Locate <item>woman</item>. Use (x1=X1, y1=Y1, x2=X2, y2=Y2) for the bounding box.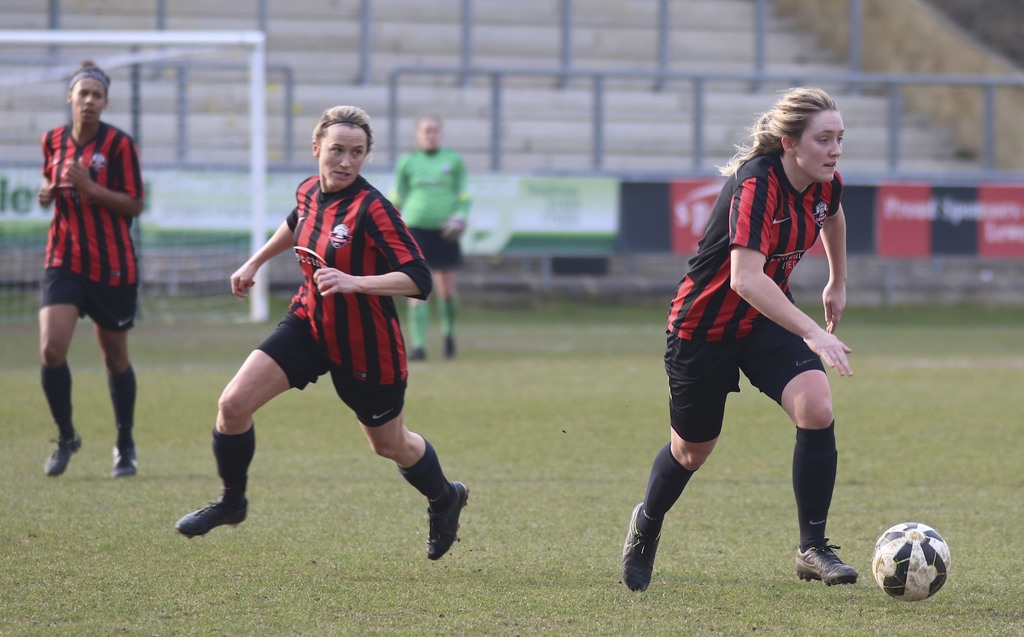
(x1=22, y1=88, x2=147, y2=471).
